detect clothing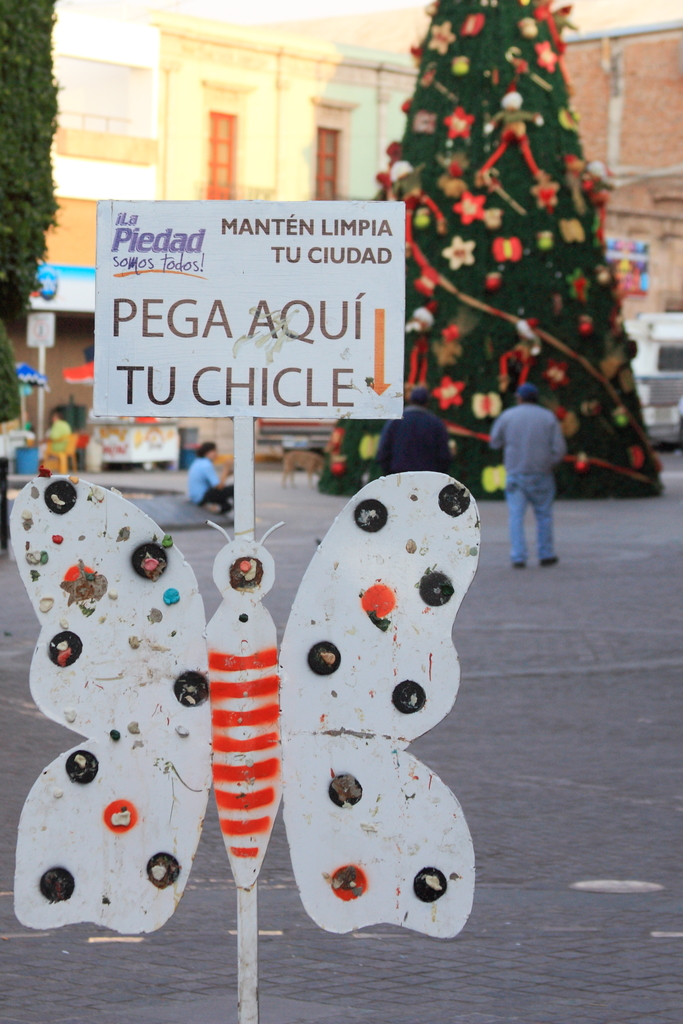
region(187, 454, 231, 510)
